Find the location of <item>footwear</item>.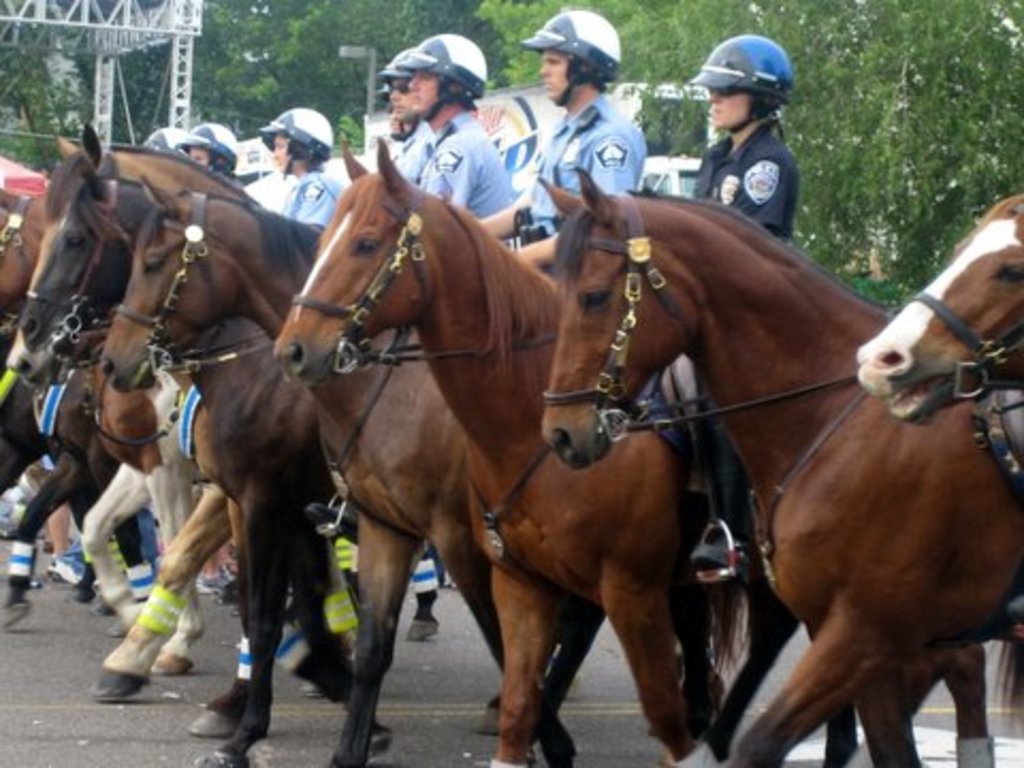
Location: [1005, 595, 1022, 621].
